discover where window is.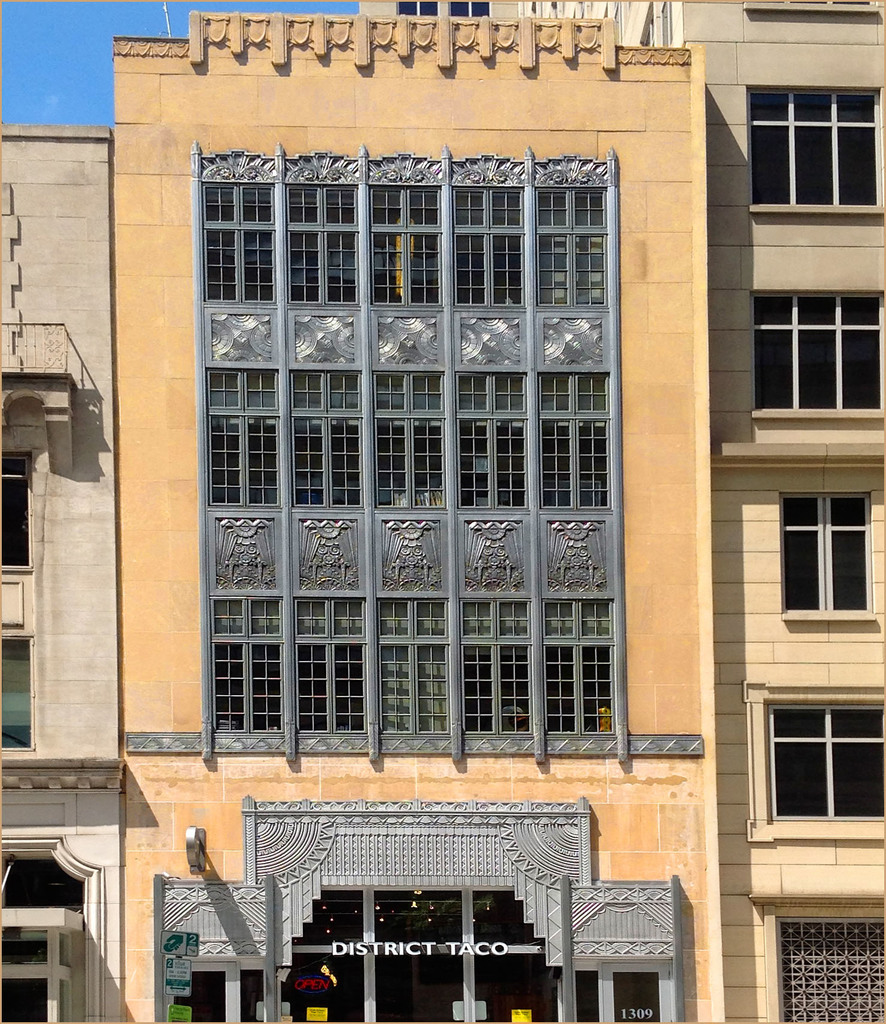
Discovered at select_region(766, 486, 885, 631).
